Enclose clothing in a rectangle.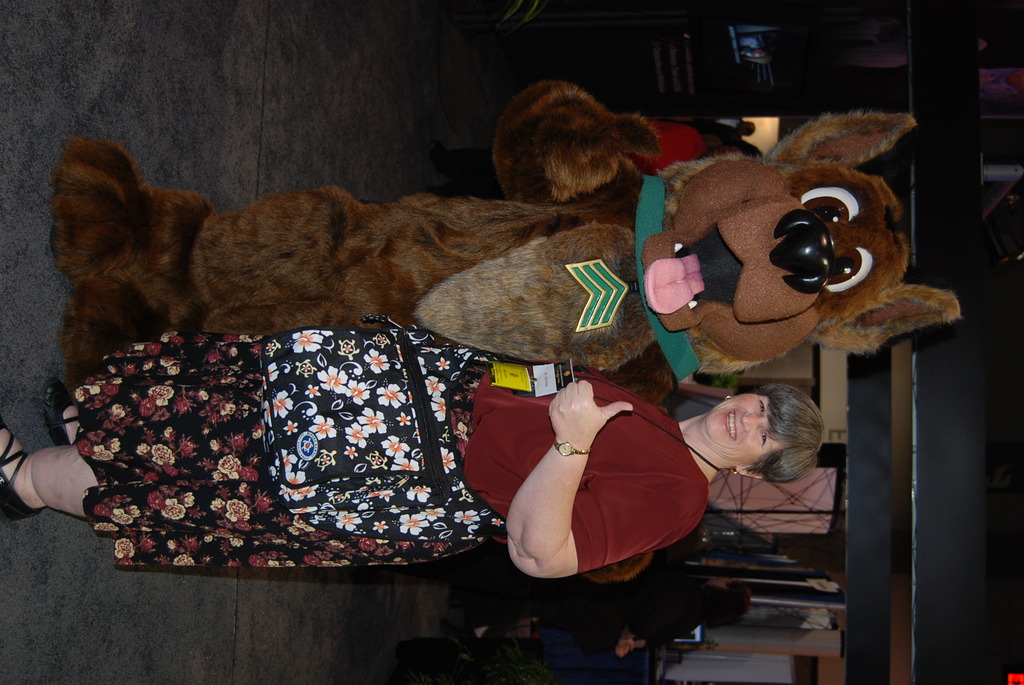
70, 311, 715, 574.
